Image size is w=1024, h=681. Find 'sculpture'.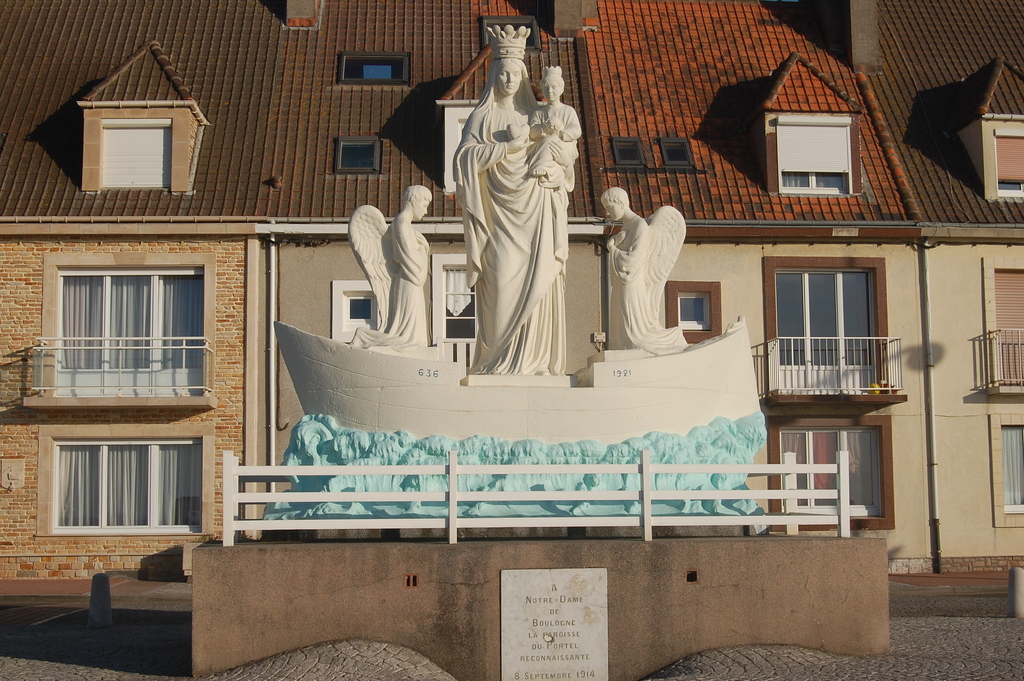
select_region(582, 194, 706, 334).
